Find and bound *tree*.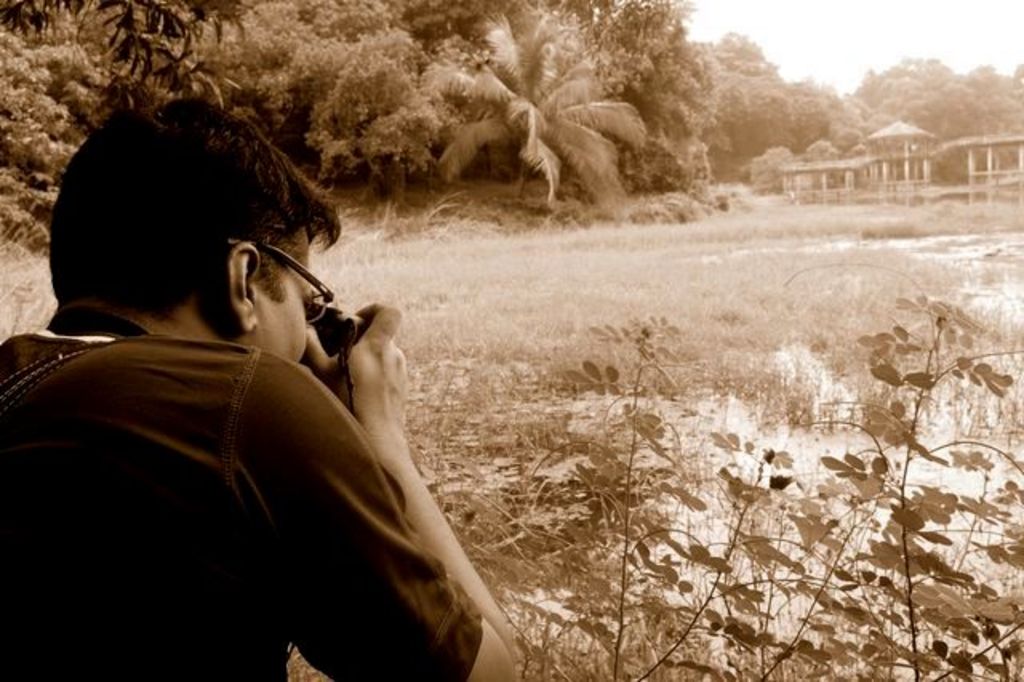
Bound: bbox(414, 2, 656, 208).
